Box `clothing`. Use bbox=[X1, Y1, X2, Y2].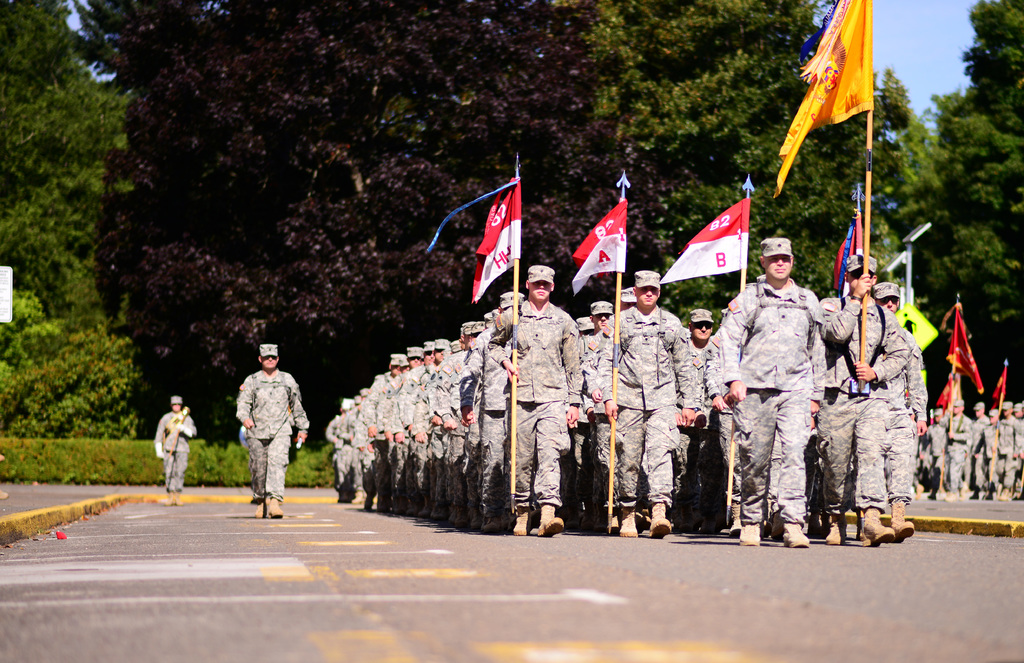
bbox=[331, 411, 346, 489].
